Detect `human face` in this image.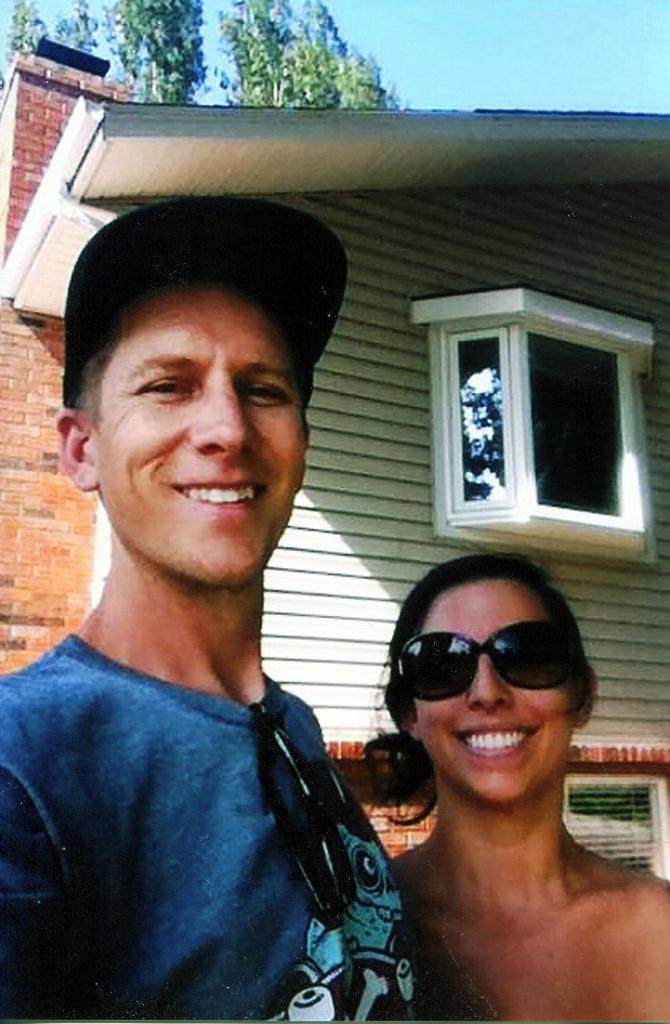
Detection: 91/280/301/585.
